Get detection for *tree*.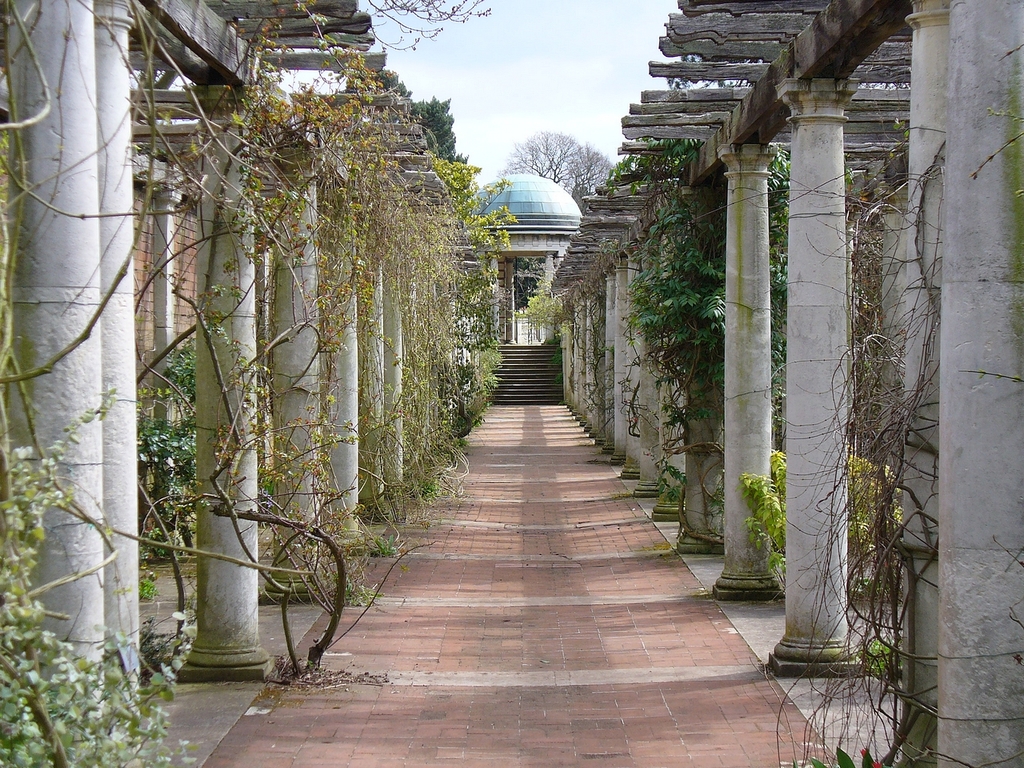
Detection: crop(491, 127, 615, 215).
